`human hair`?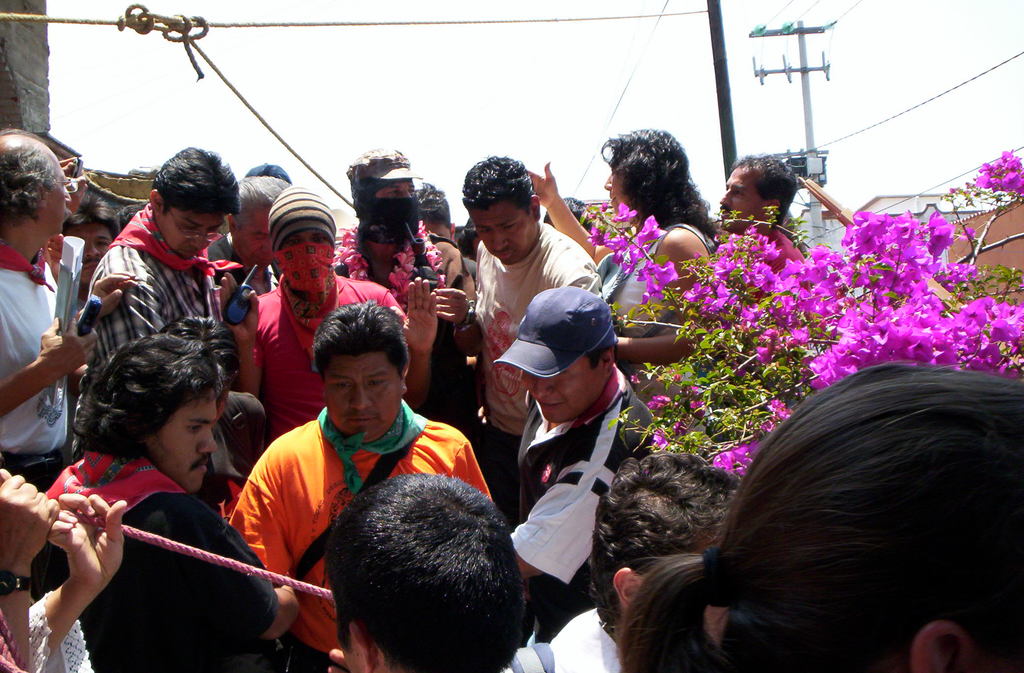
319:468:527:672
